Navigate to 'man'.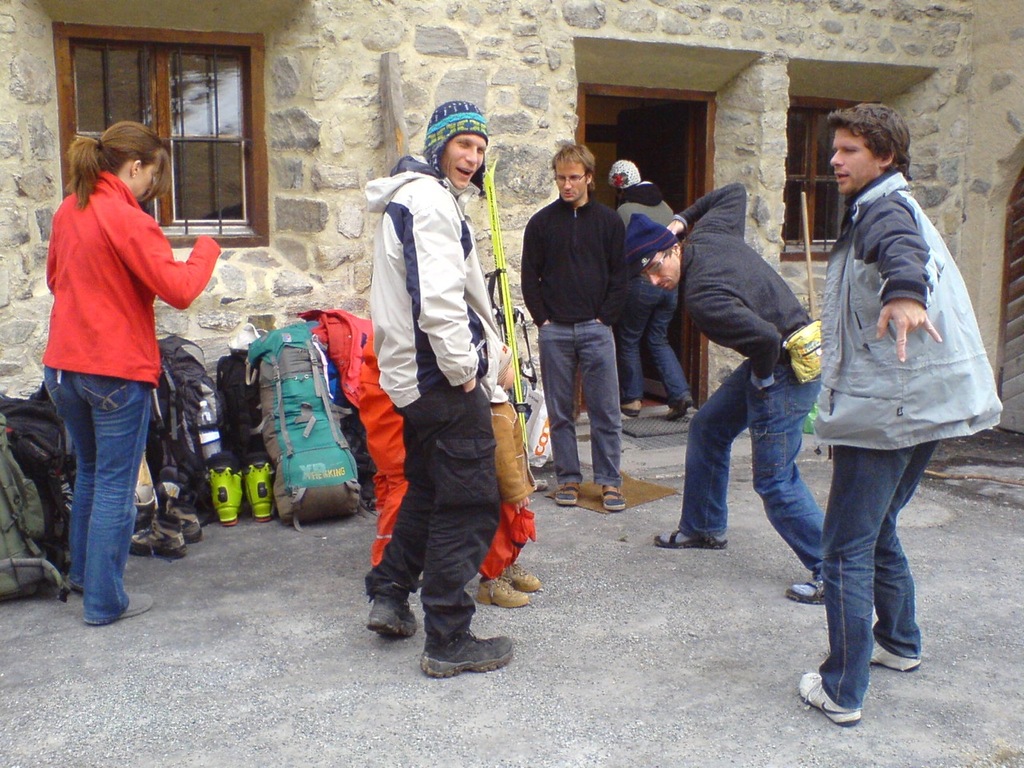
Navigation target: rect(520, 146, 628, 508).
